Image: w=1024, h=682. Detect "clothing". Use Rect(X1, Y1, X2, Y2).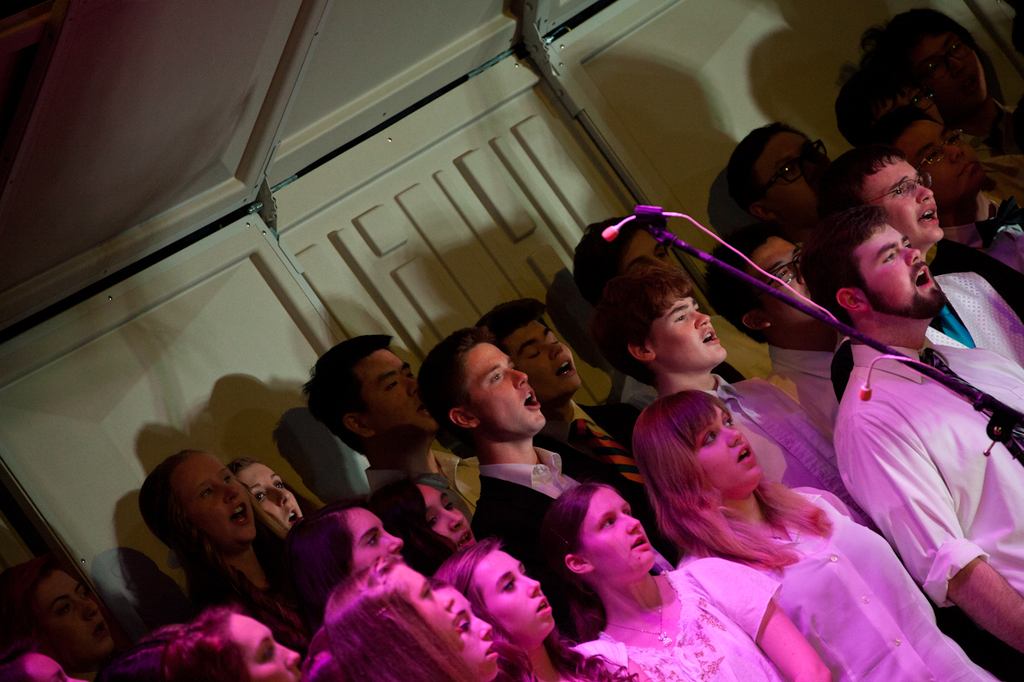
Rect(598, 555, 783, 681).
